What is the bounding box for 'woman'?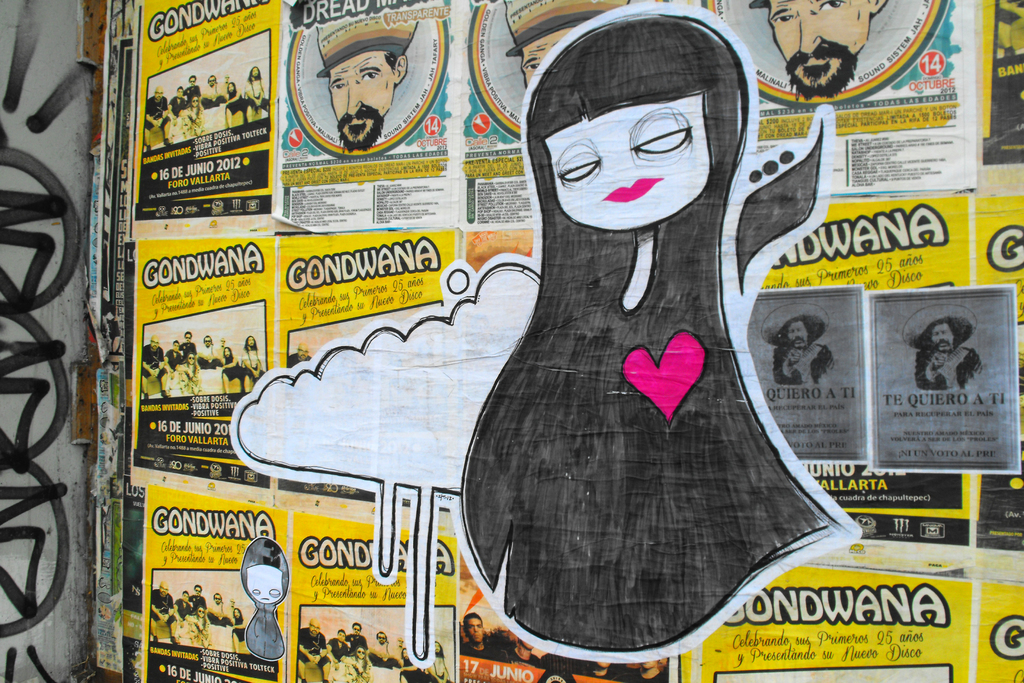
{"left": 458, "top": 13, "right": 855, "bottom": 652}.
